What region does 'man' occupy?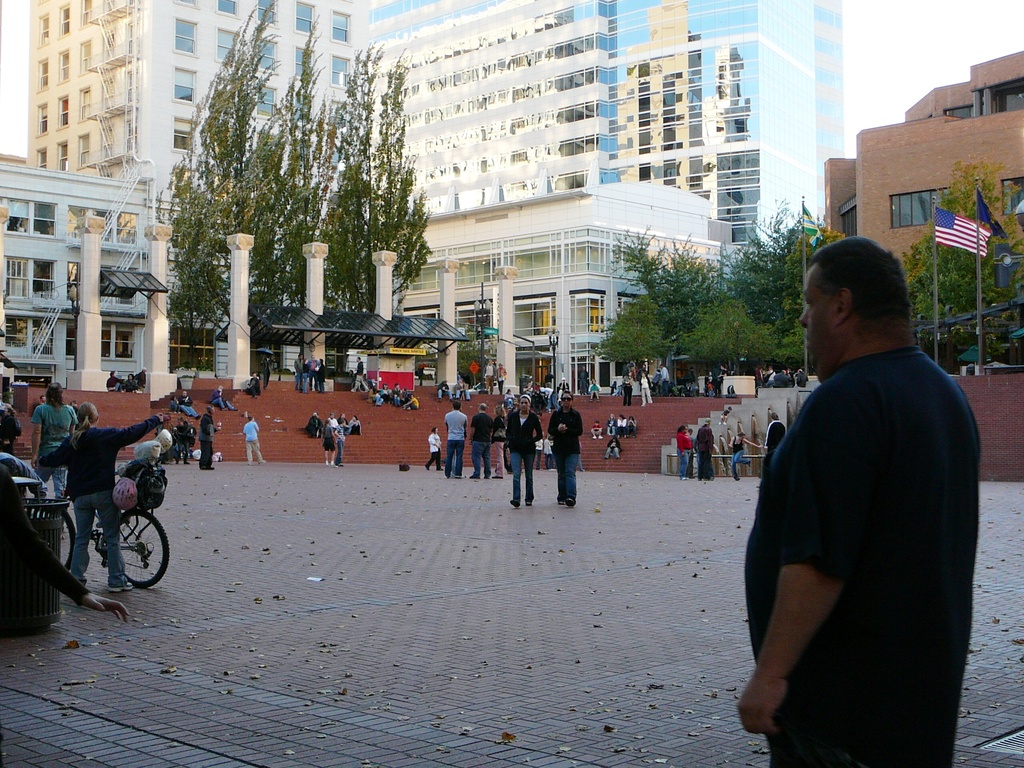
box=[484, 357, 497, 392].
